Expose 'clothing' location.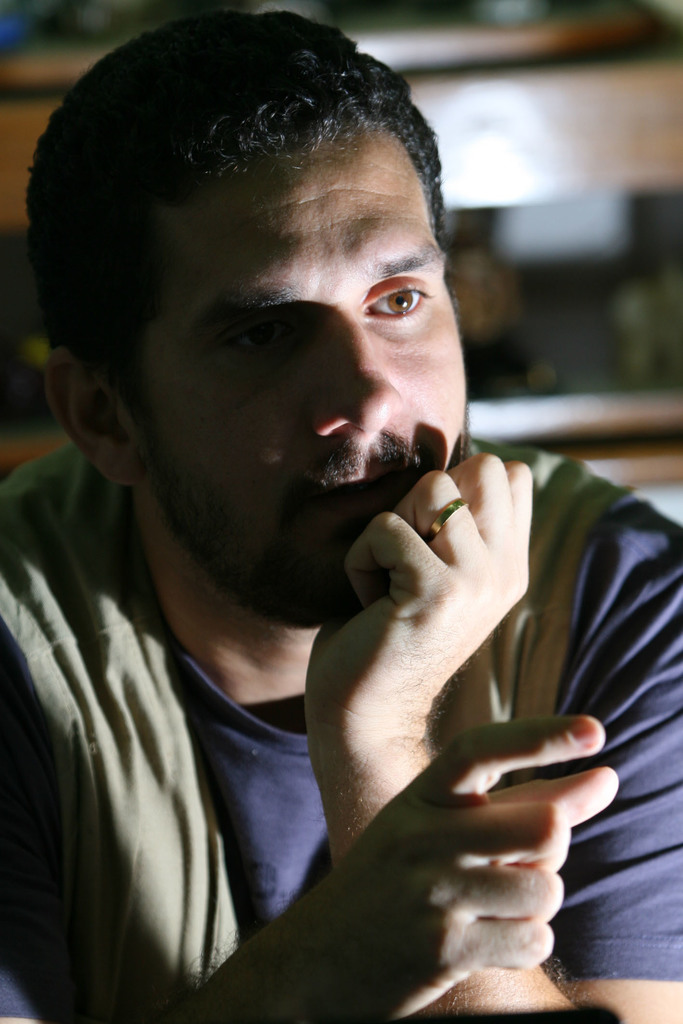
Exposed at 11:330:627:1023.
